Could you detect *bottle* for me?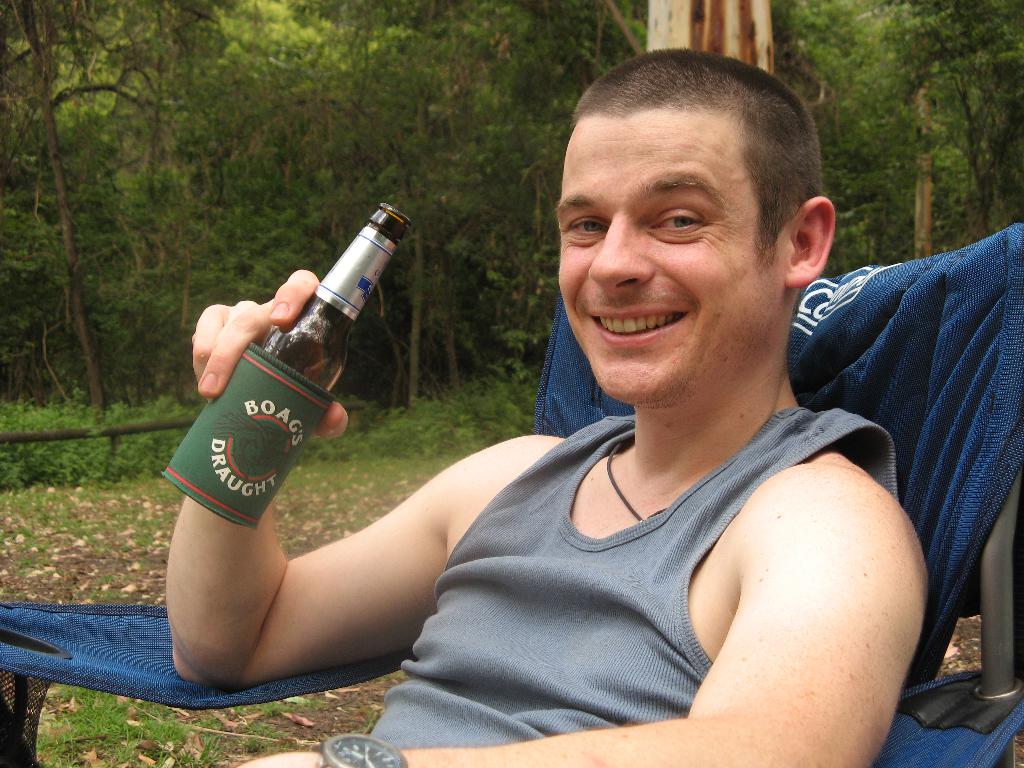
Detection result: bbox=[142, 216, 388, 568].
